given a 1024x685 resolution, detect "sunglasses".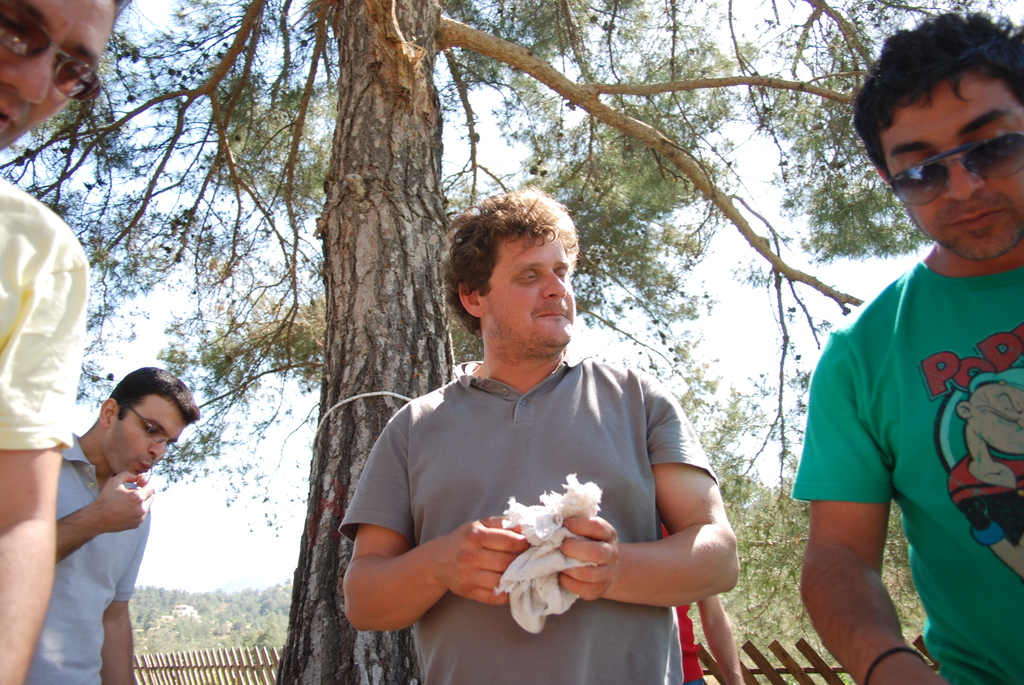
[887, 129, 1023, 205].
